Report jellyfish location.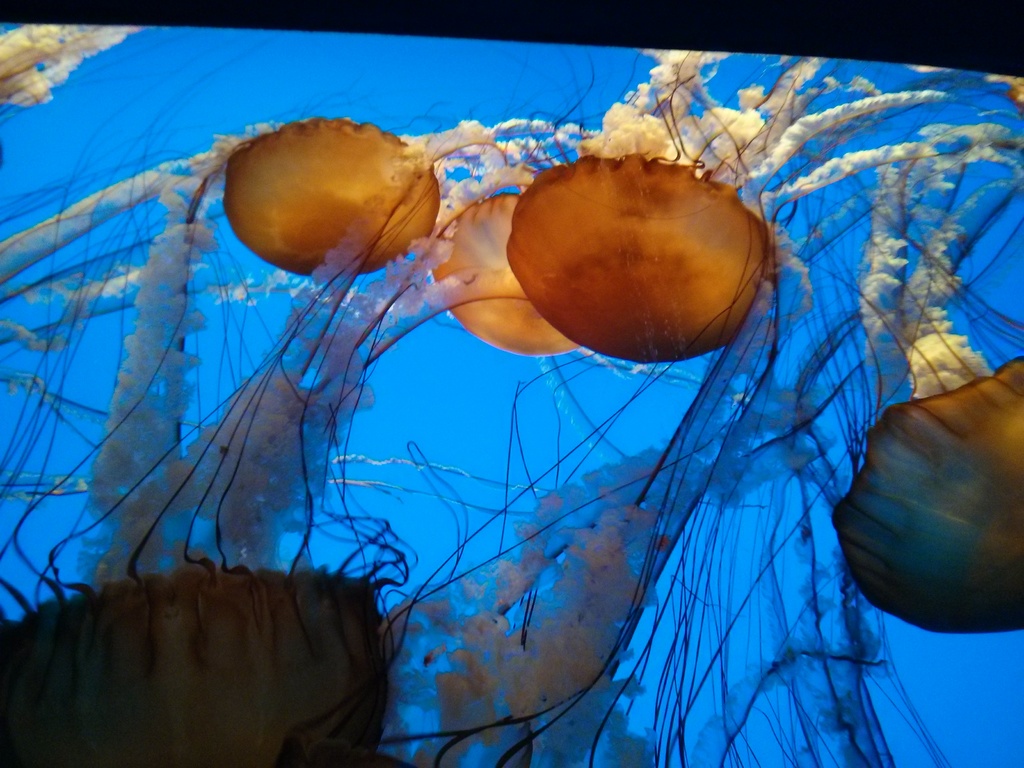
Report: locate(500, 45, 957, 361).
